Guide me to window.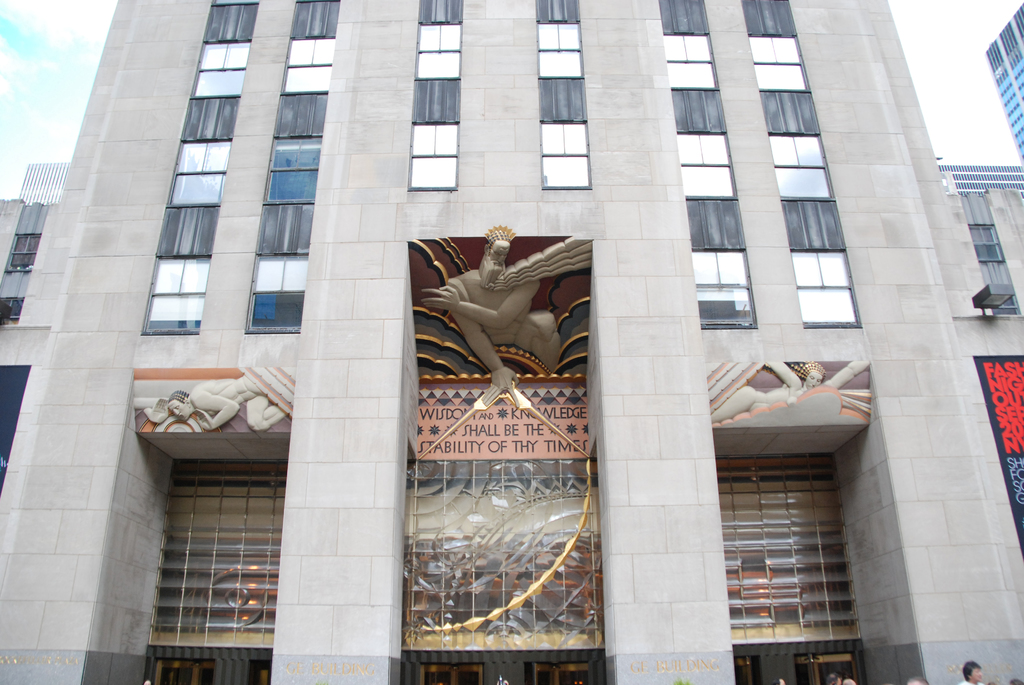
Guidance: [284, 37, 335, 88].
